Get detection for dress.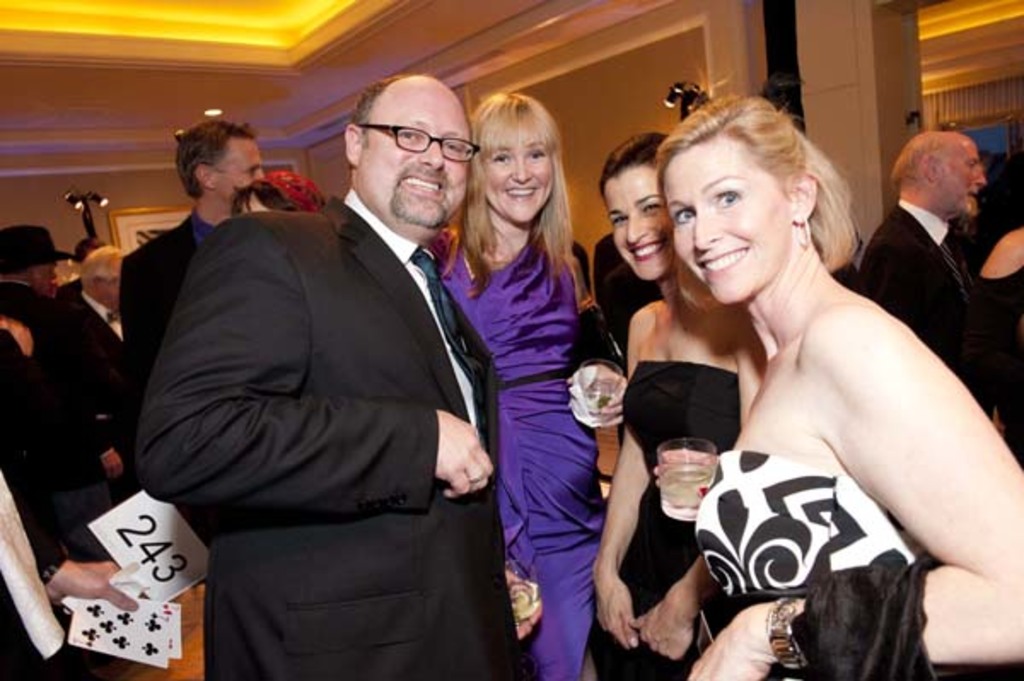
Detection: bbox(582, 360, 742, 679).
